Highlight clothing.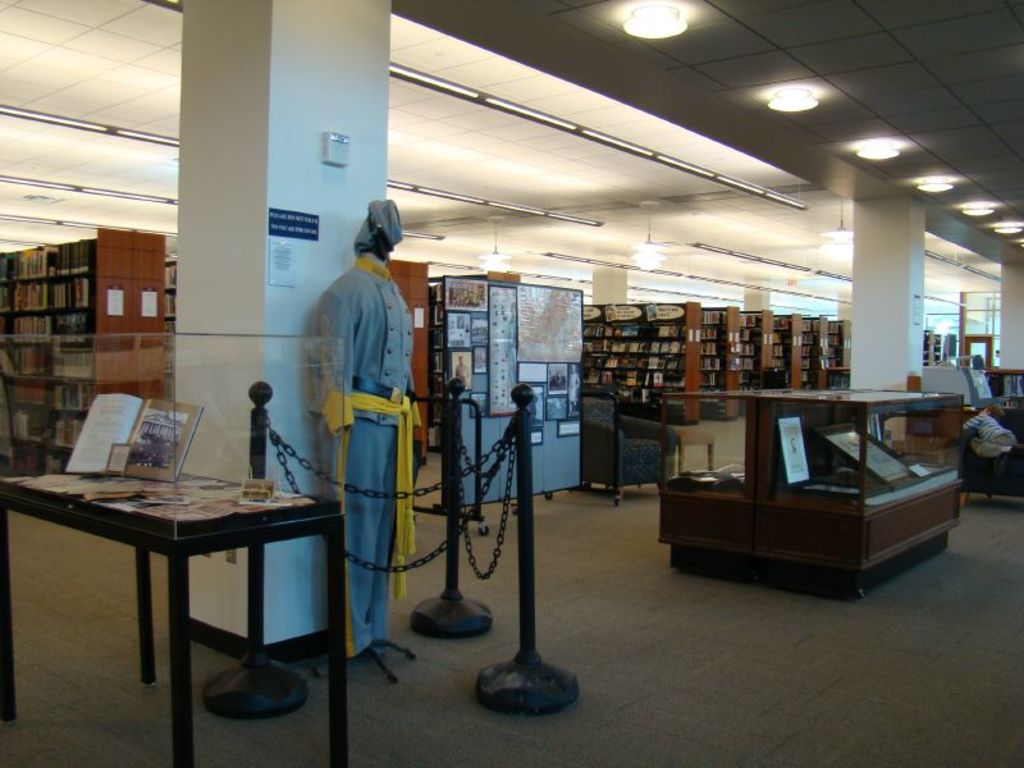
Highlighted region: (x1=308, y1=264, x2=421, y2=439).
